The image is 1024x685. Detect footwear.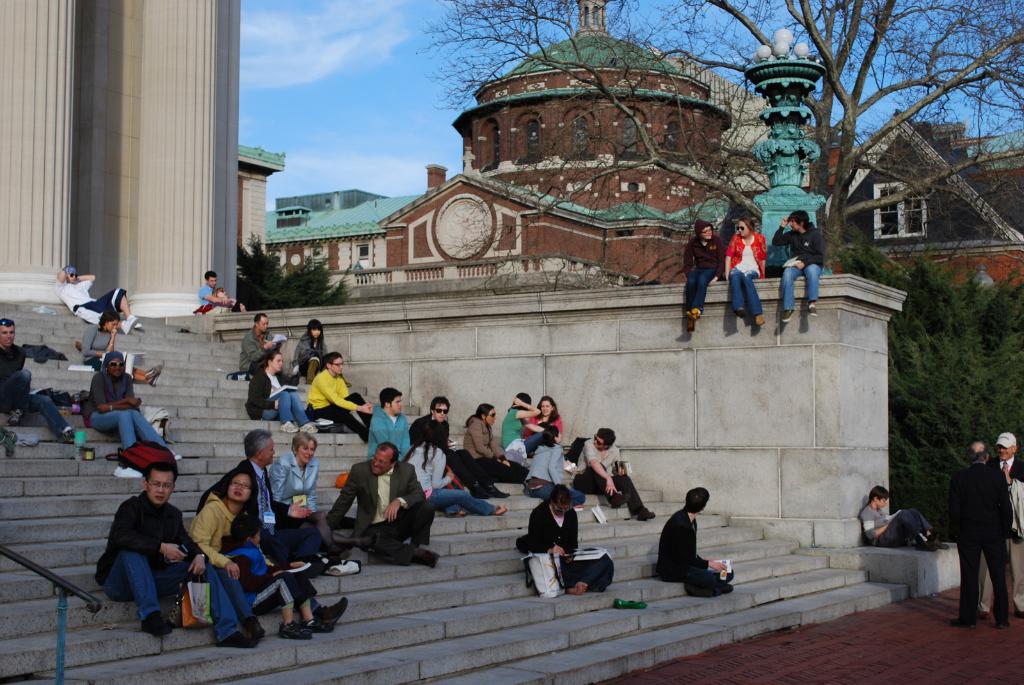
Detection: detection(122, 466, 149, 482).
